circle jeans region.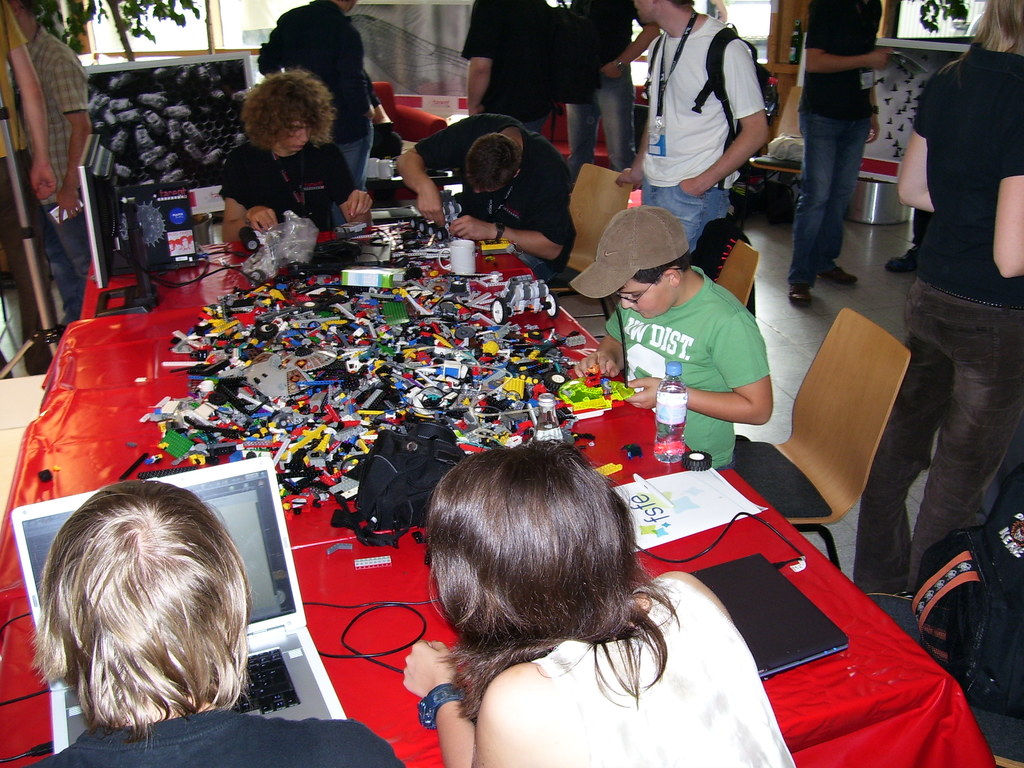
Region: (left=509, top=239, right=563, bottom=276).
